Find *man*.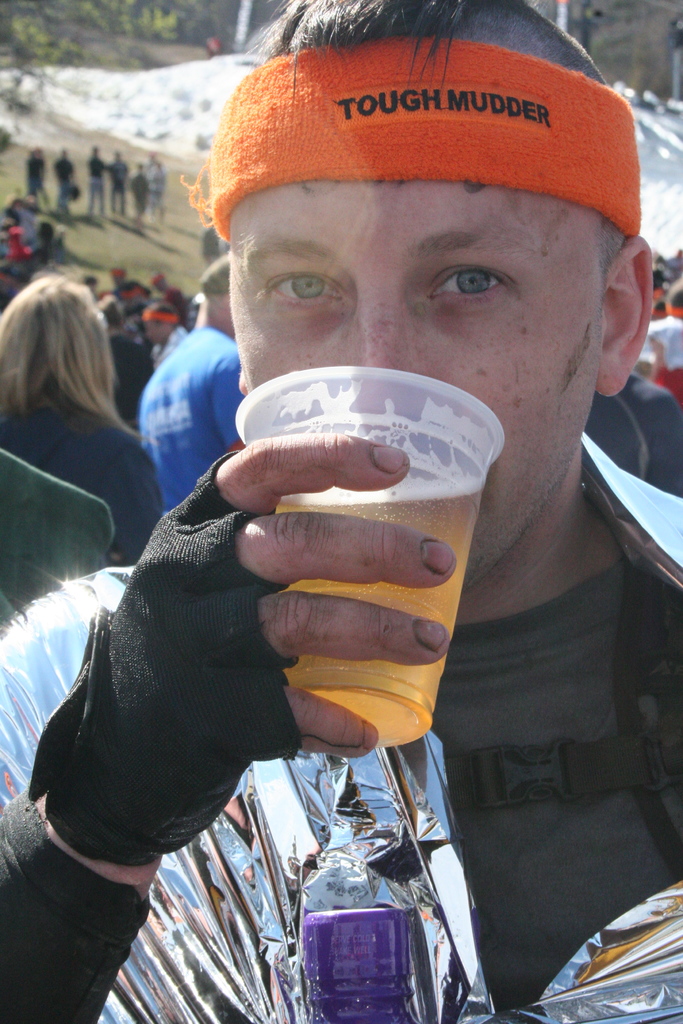
<region>44, 90, 614, 1020</region>.
